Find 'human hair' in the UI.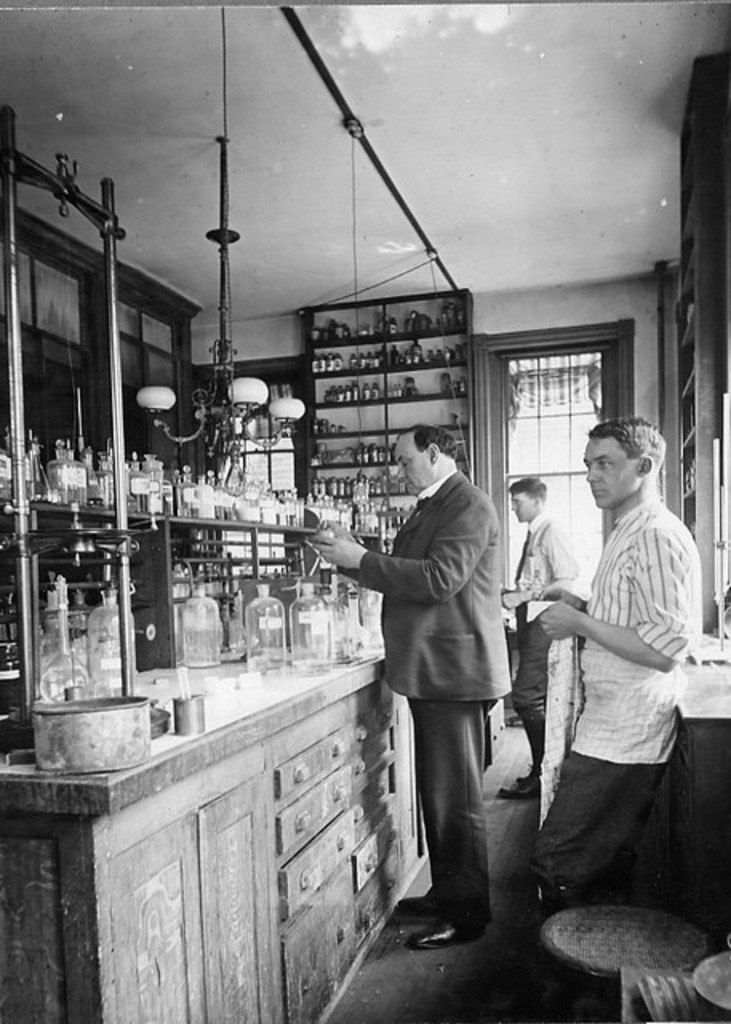
UI element at <region>582, 414, 670, 478</region>.
